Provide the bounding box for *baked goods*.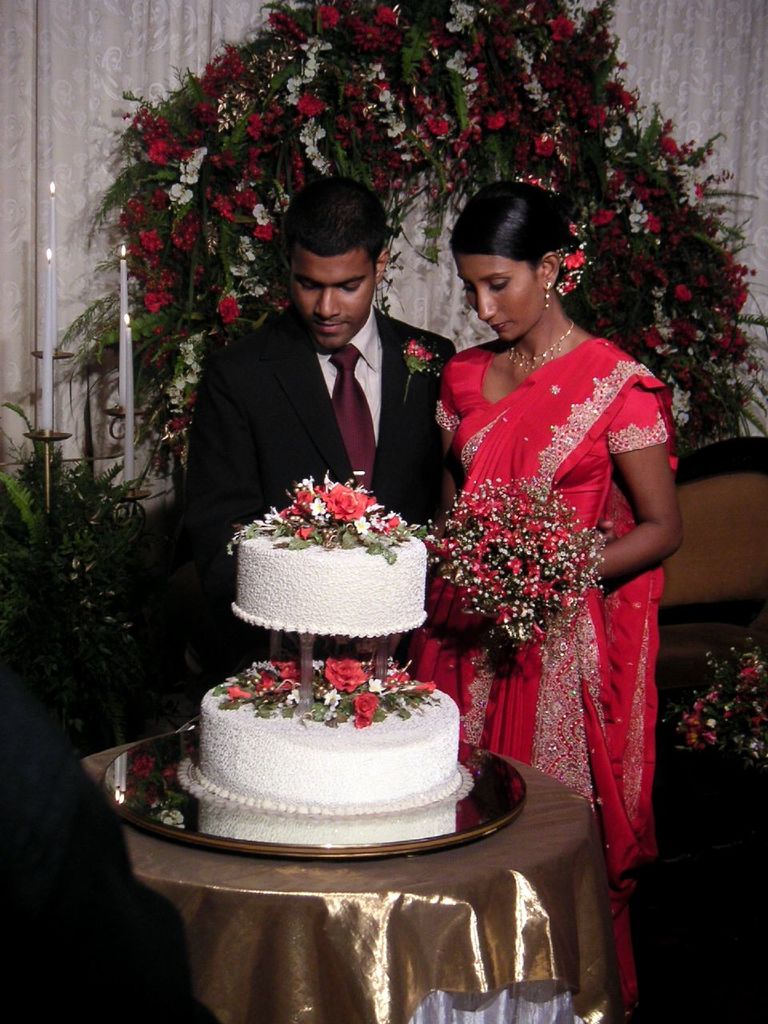
173/468/472/848.
